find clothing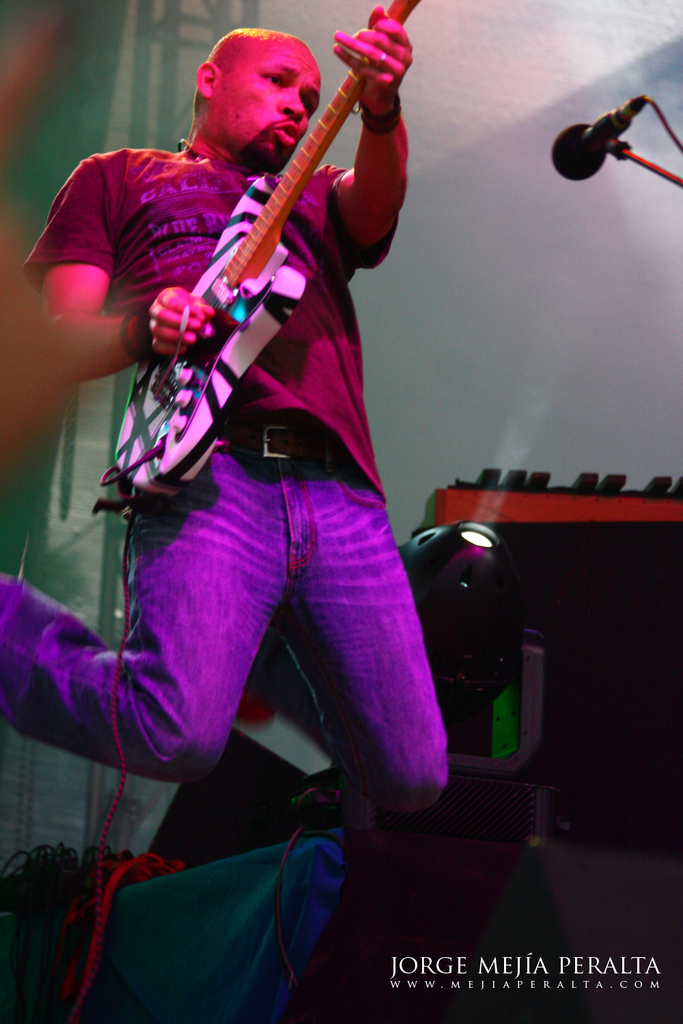
<box>0,468,456,812</box>
